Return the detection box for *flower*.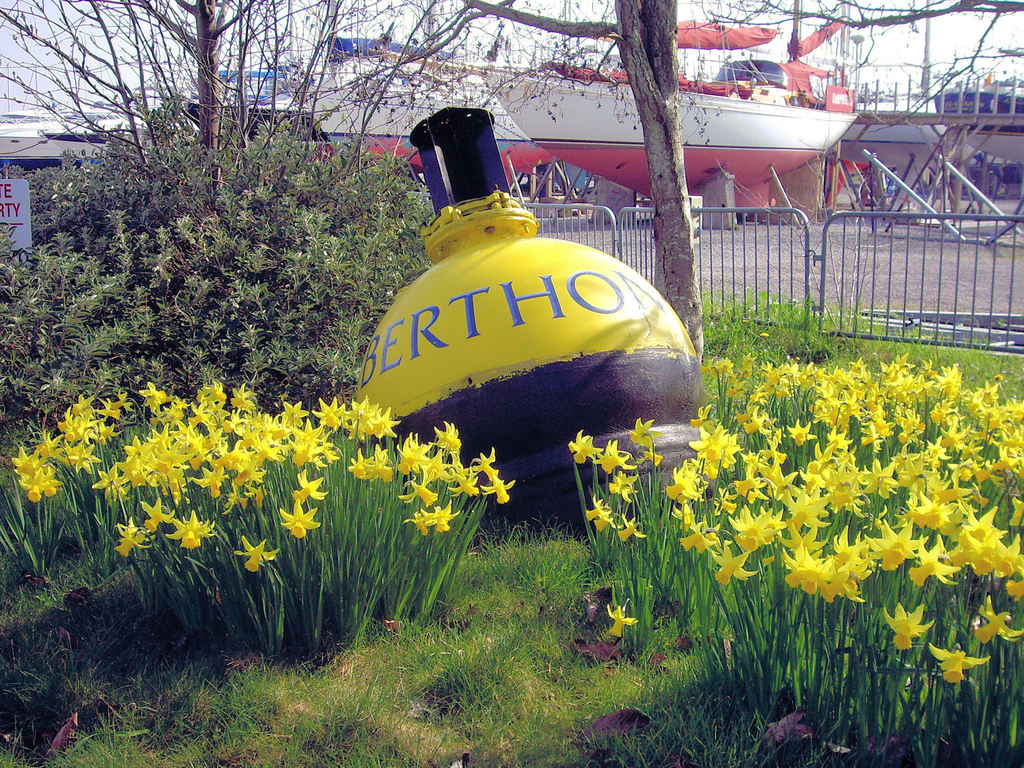
[left=165, top=511, right=218, bottom=552].
